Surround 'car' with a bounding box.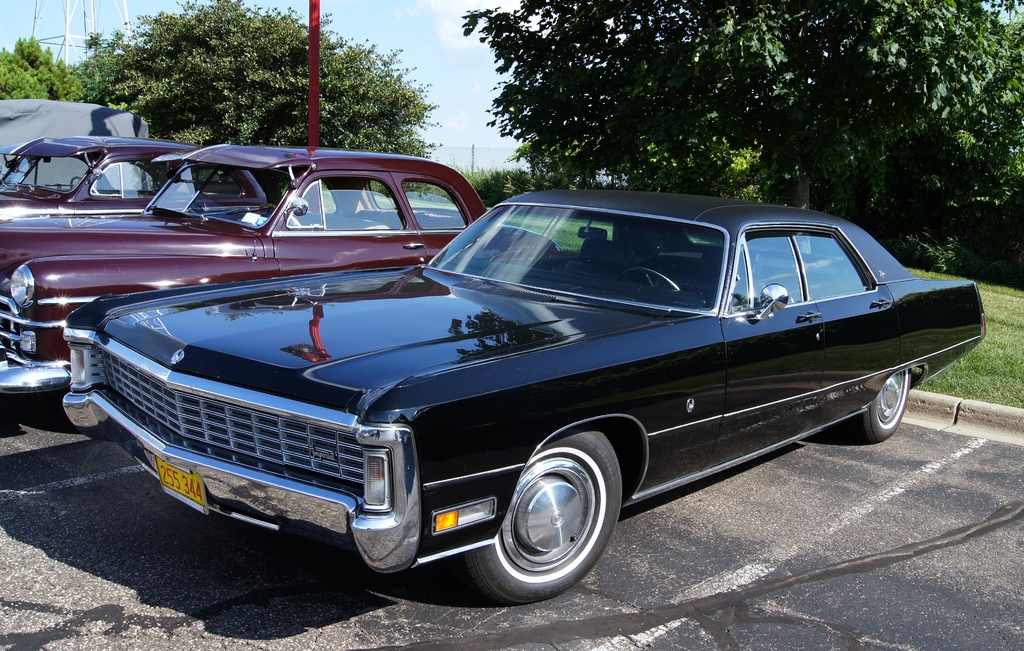
box=[63, 198, 970, 593].
